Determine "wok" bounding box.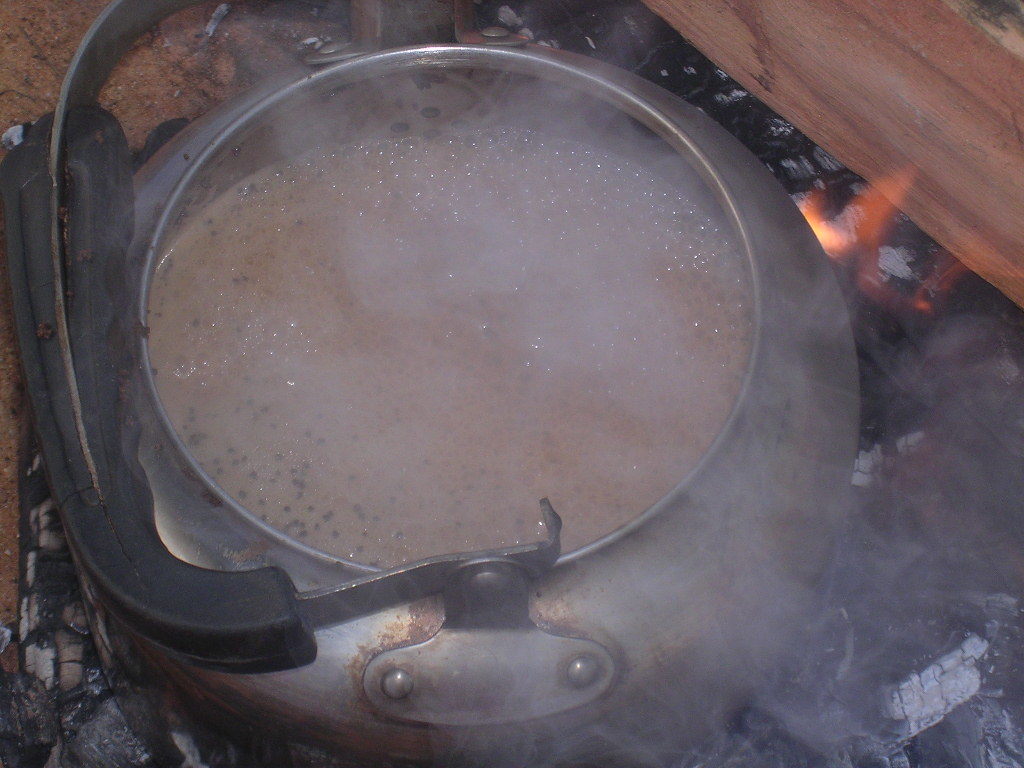
Determined: detection(83, 32, 870, 767).
